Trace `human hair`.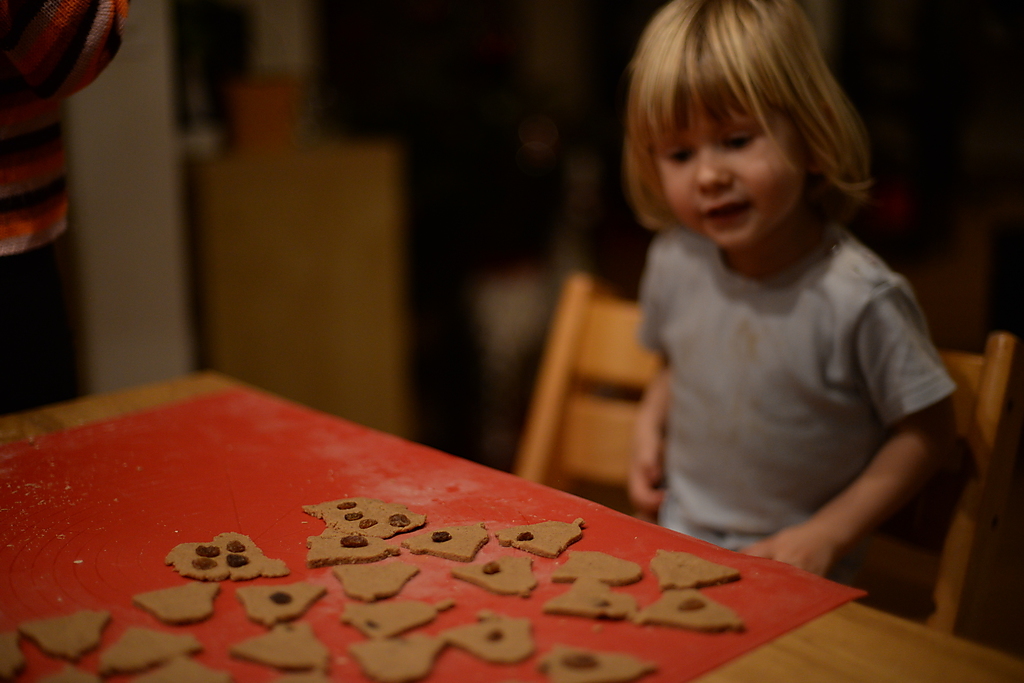
Traced to rect(626, 3, 878, 252).
